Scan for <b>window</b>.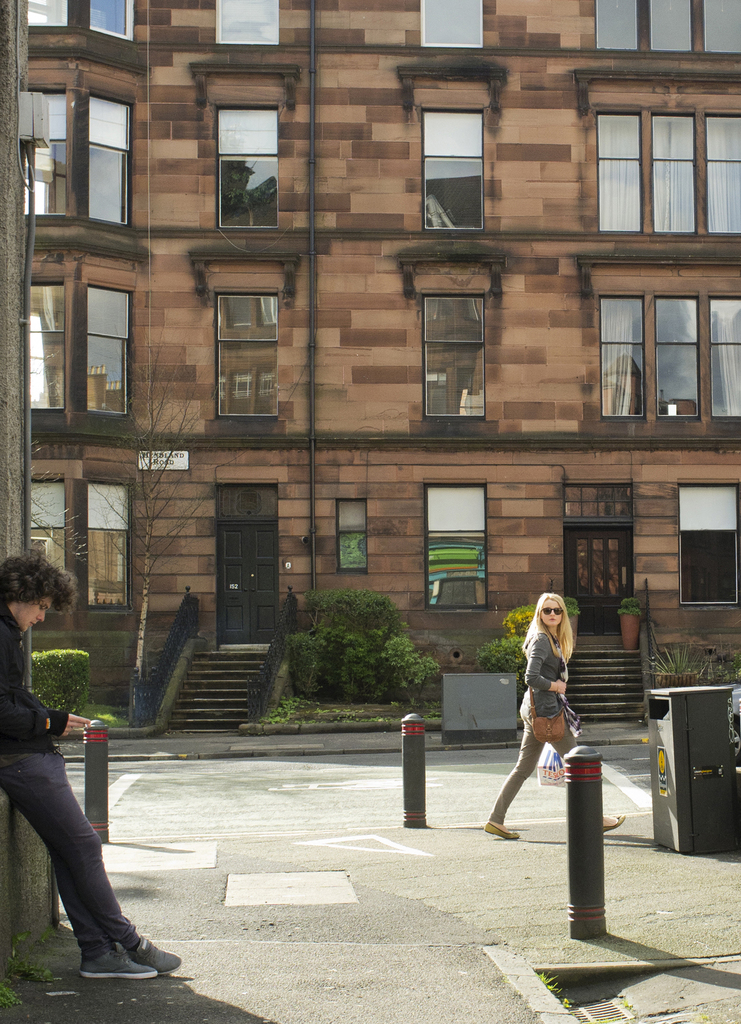
Scan result: left=643, top=0, right=696, bottom=49.
